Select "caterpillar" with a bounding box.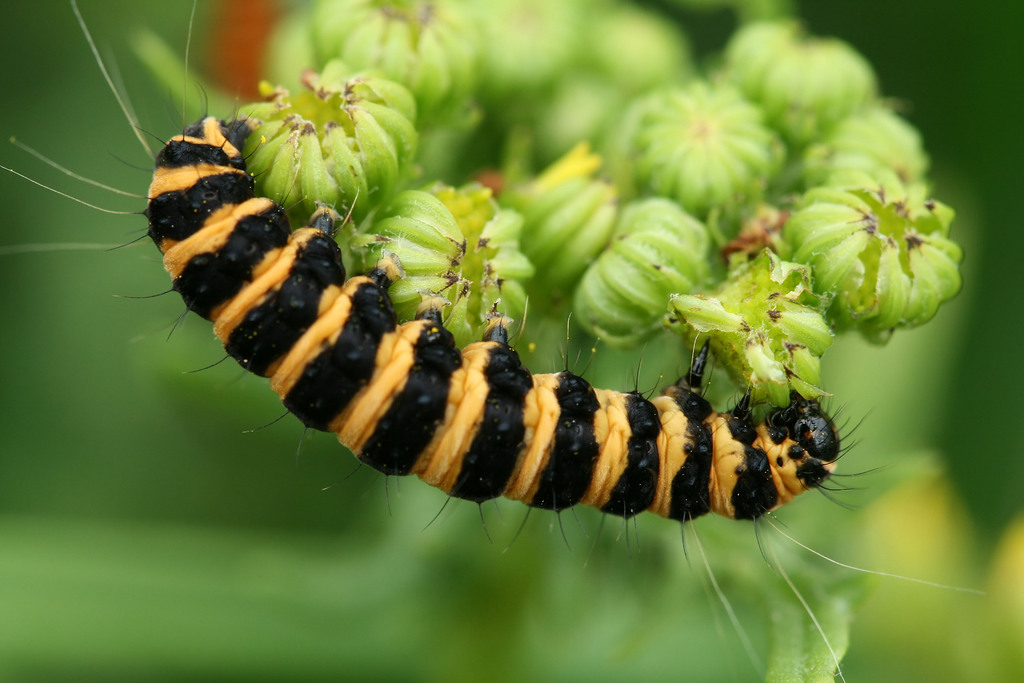
<bbox>0, 0, 986, 682</bbox>.
